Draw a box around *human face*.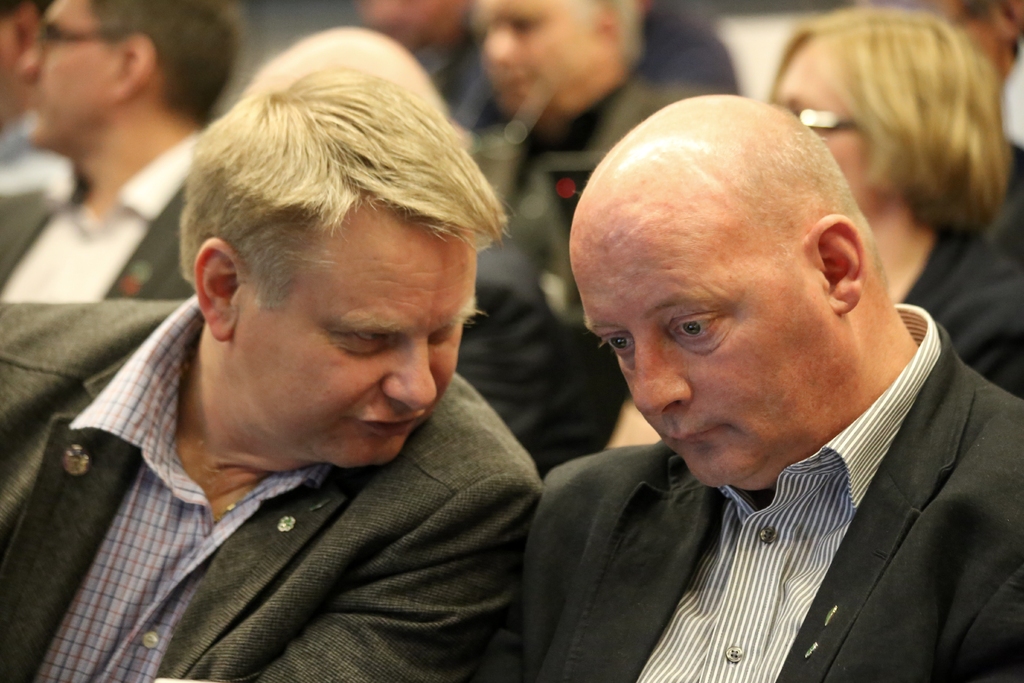
<bbox>571, 193, 845, 488</bbox>.
